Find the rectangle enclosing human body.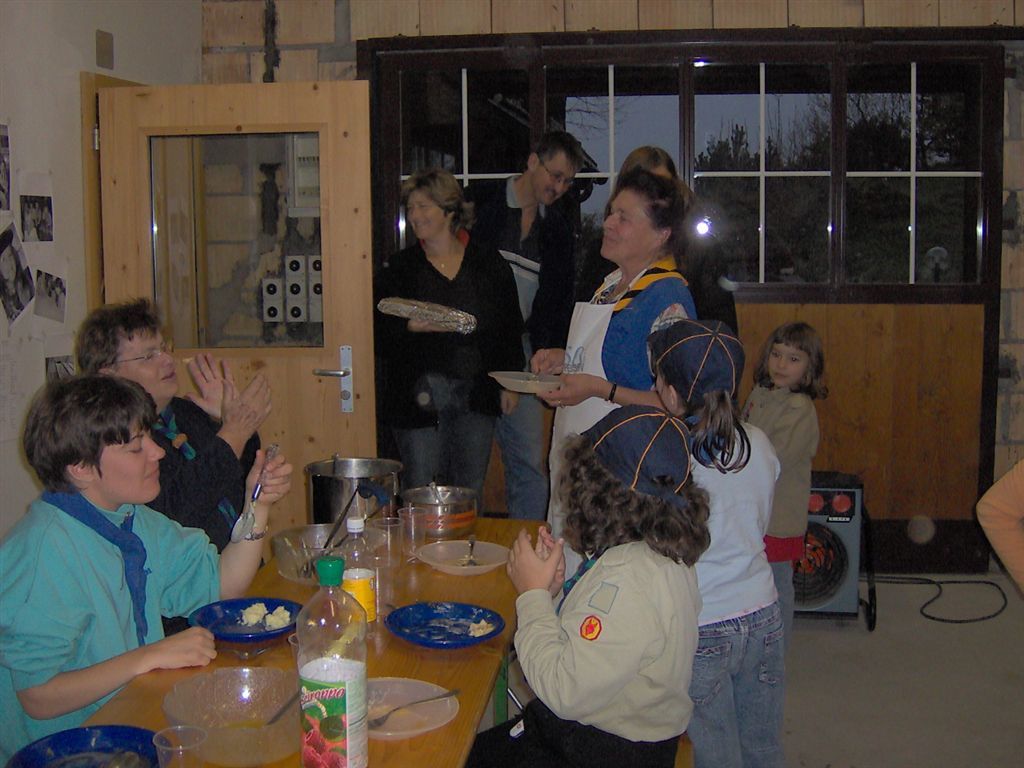
72:298:281:551.
